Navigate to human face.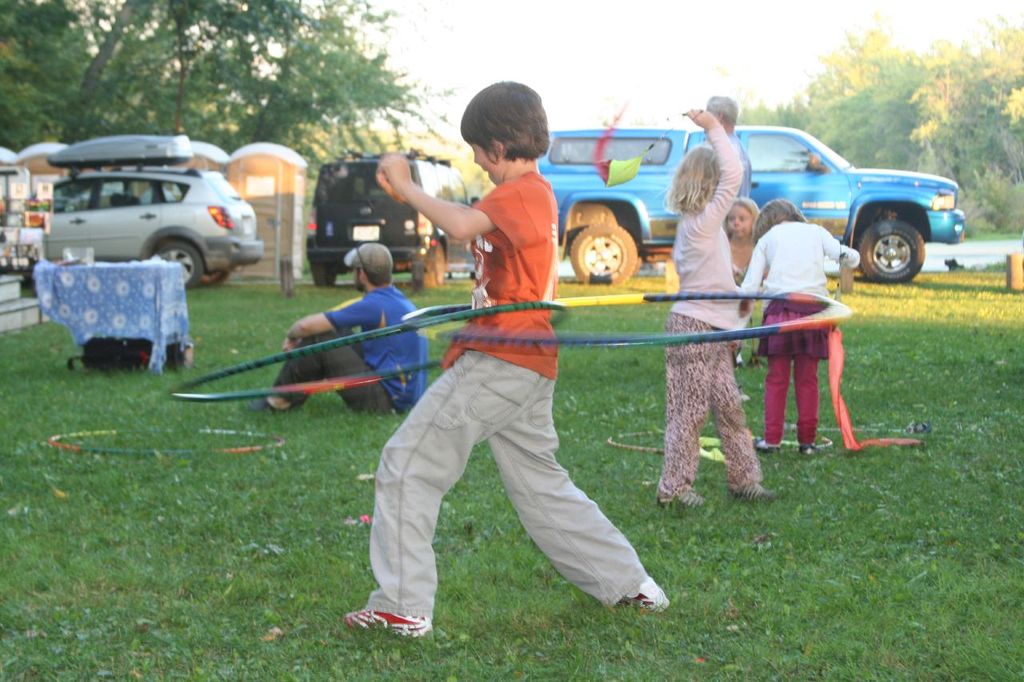
Navigation target: <bbox>729, 204, 755, 241</bbox>.
